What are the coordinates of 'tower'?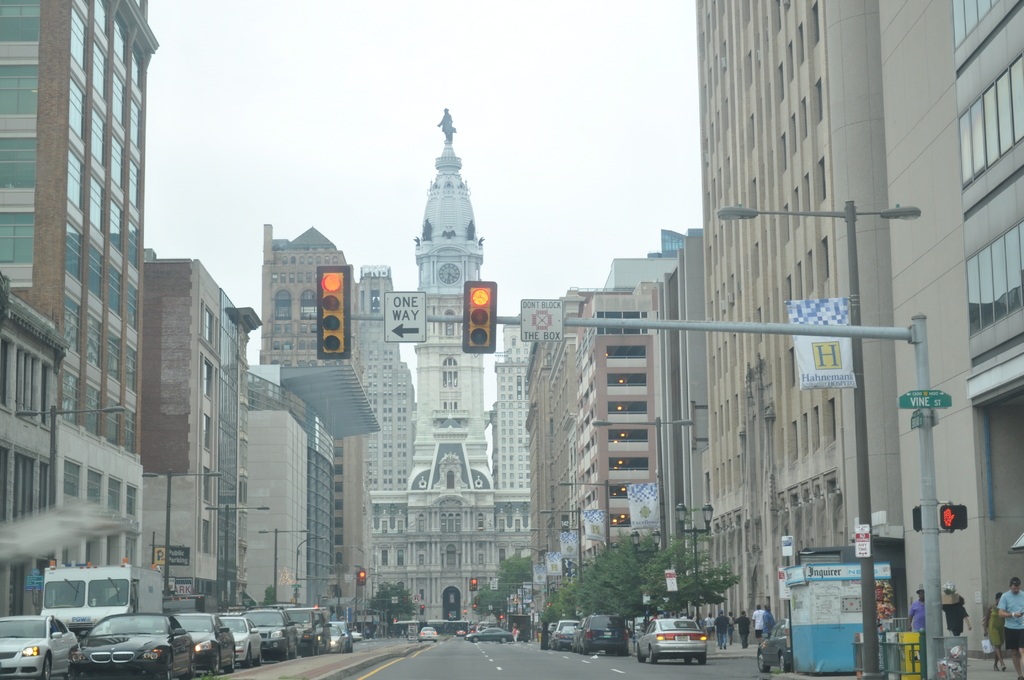
[left=497, top=320, right=544, bottom=610].
